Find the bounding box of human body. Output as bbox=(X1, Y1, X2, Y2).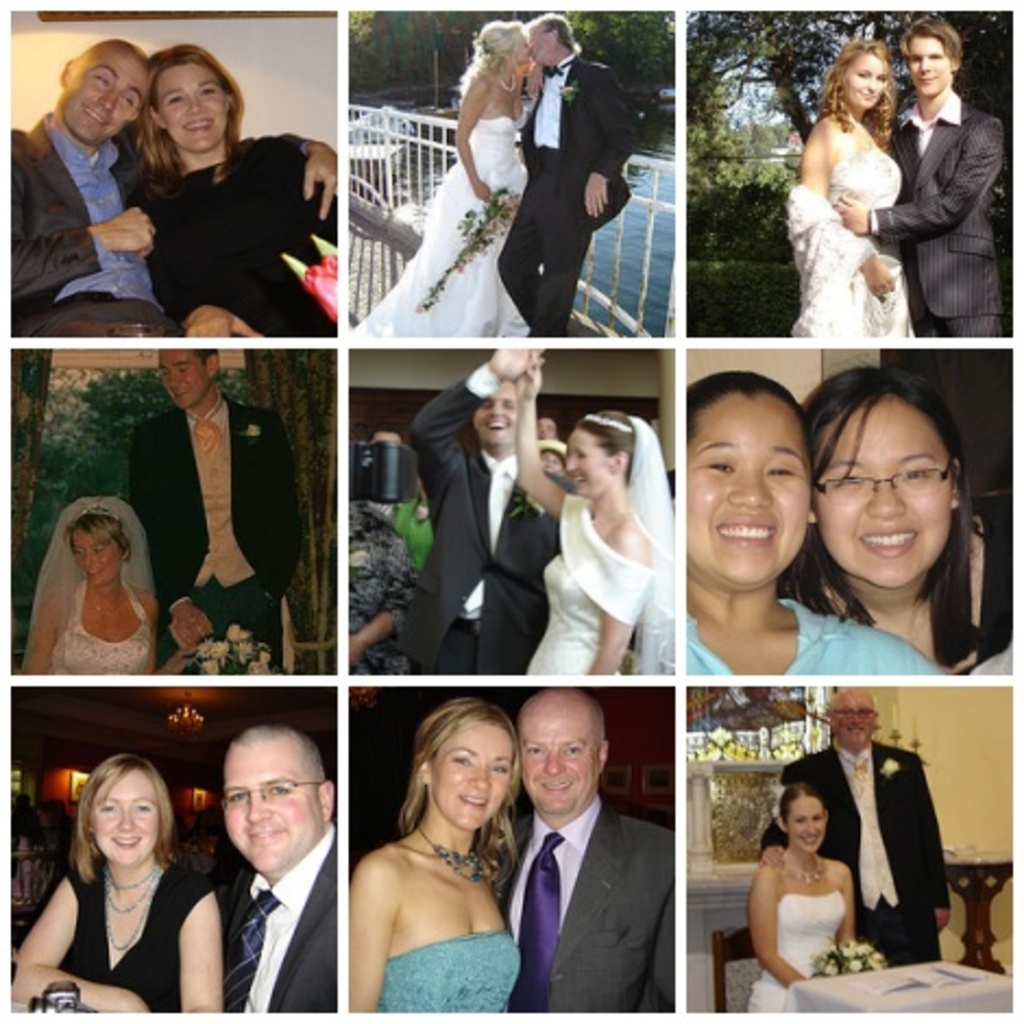
bbox=(0, 37, 179, 344).
